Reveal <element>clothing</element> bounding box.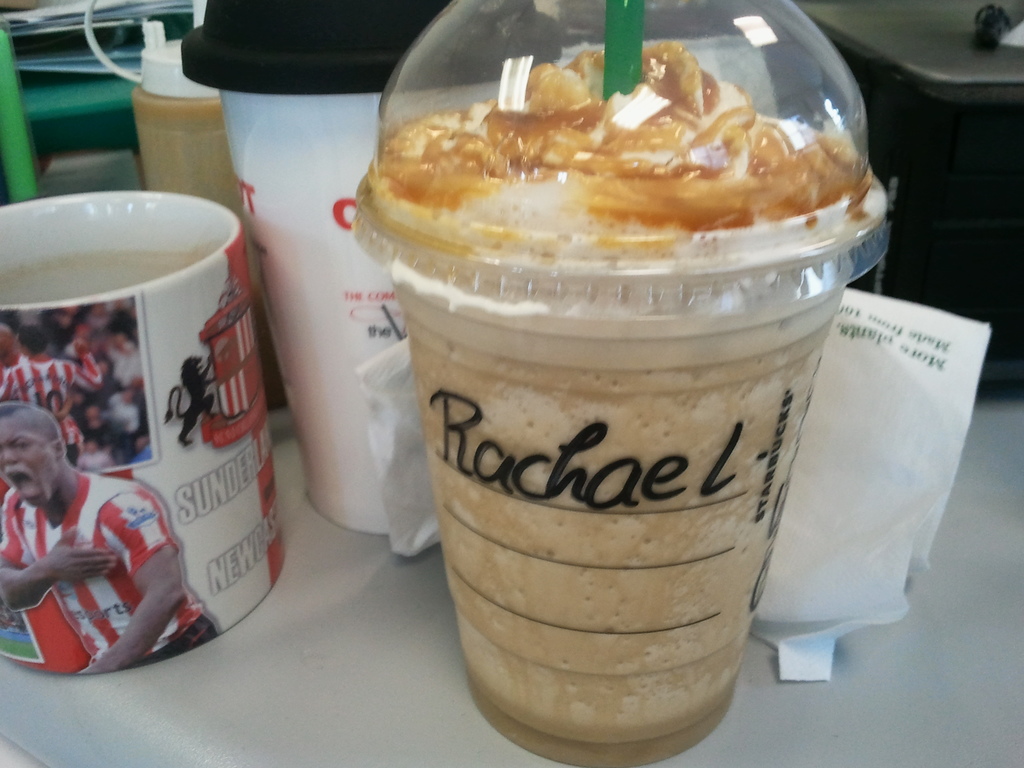
Revealed: [0, 460, 218, 666].
